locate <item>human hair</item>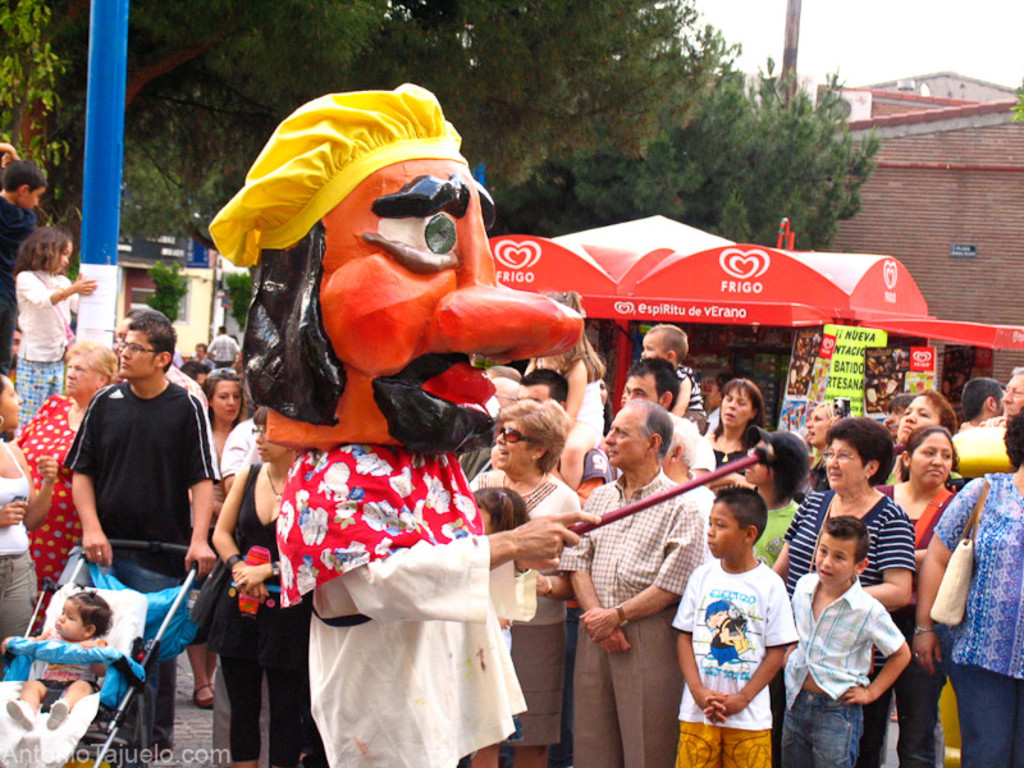
crop(177, 360, 209, 379)
